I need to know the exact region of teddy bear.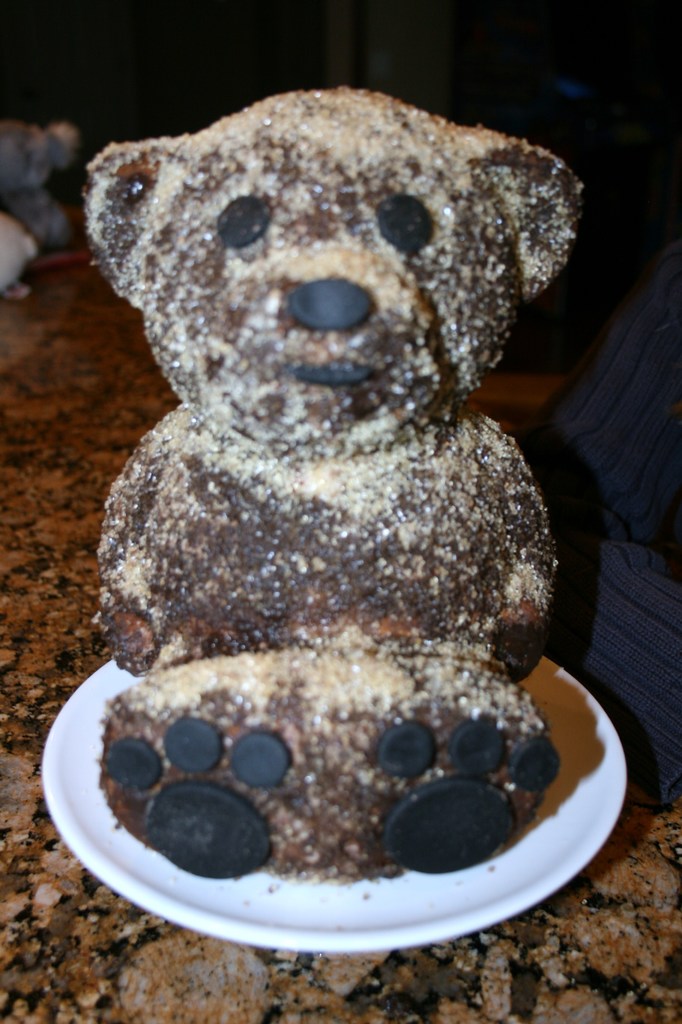
Region: 84, 87, 581, 877.
